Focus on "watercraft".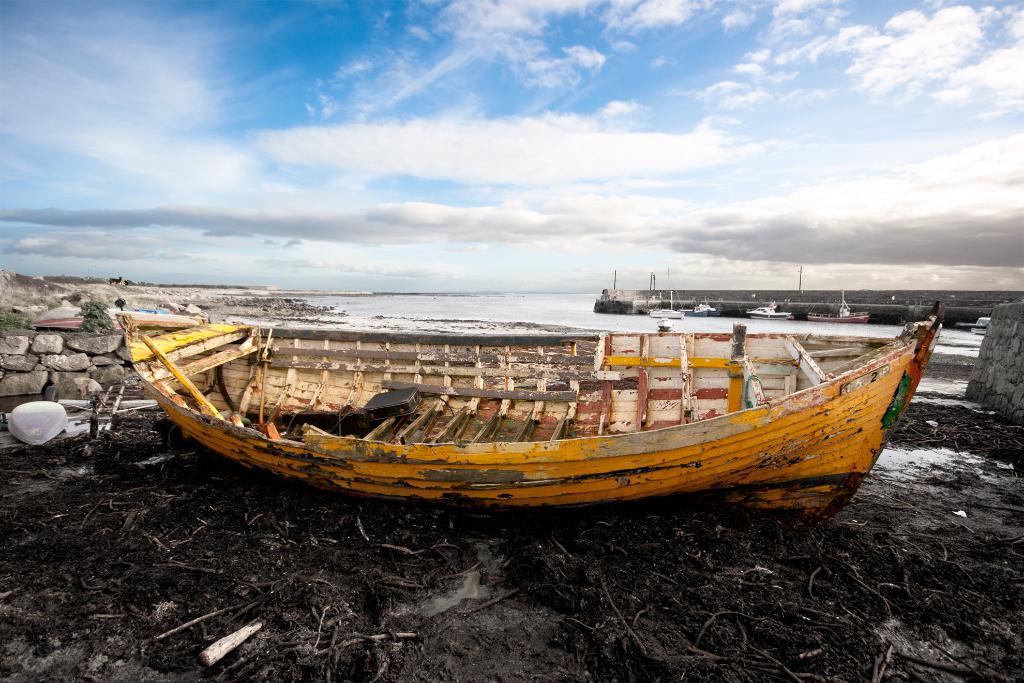
Focused at bbox(813, 290, 863, 325).
